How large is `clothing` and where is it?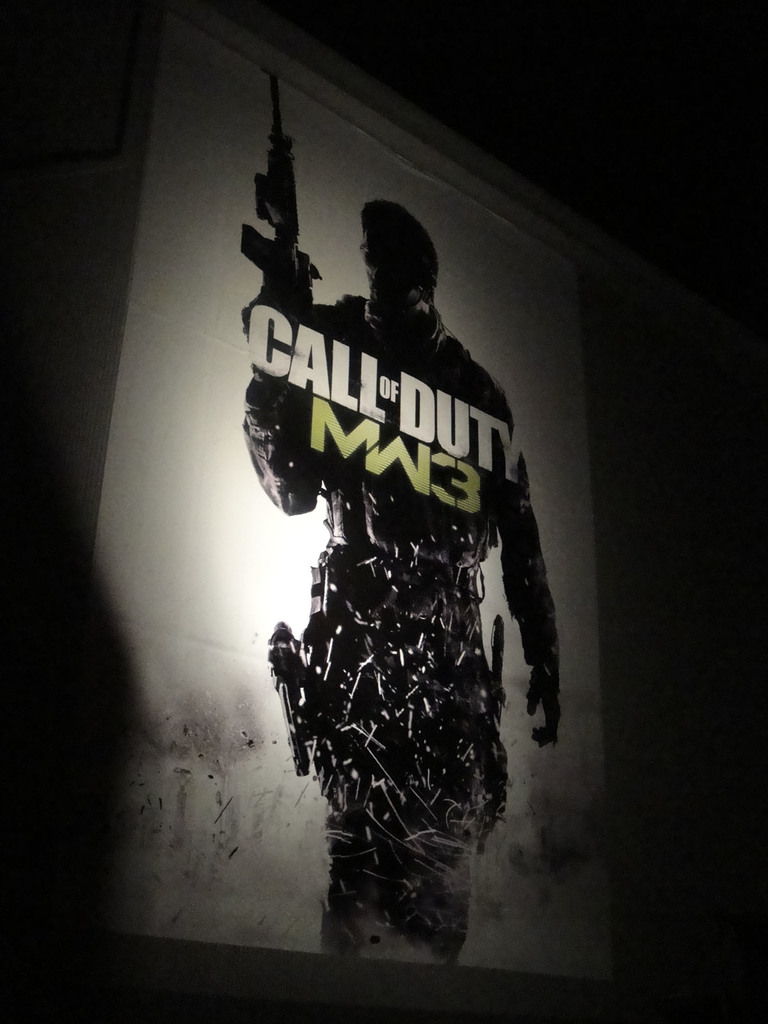
Bounding box: 246 294 559 965.
